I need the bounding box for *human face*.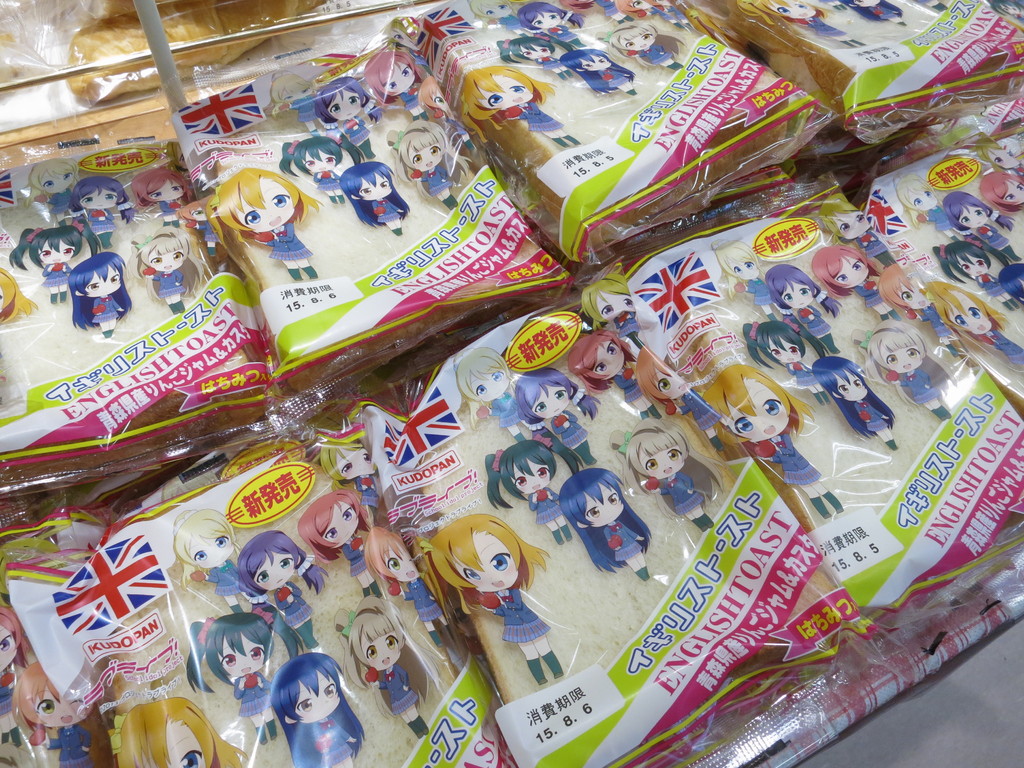
Here it is: [x1=144, y1=243, x2=186, y2=273].
